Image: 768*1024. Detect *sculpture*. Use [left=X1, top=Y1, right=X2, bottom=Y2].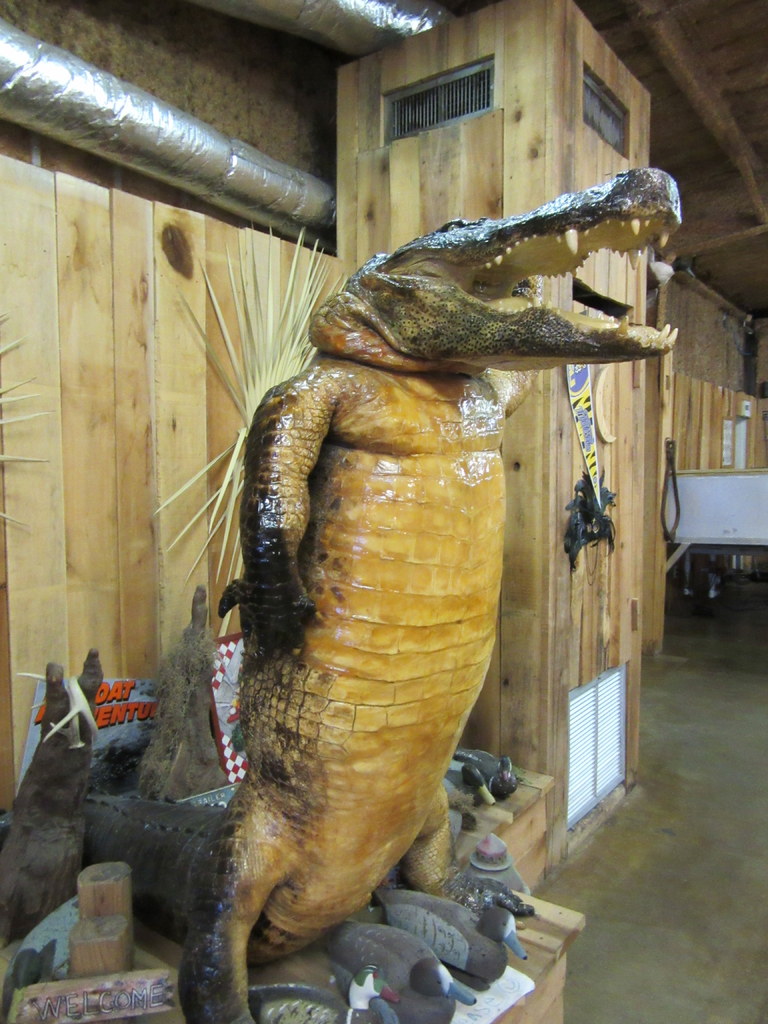
[left=371, top=888, right=534, bottom=991].
